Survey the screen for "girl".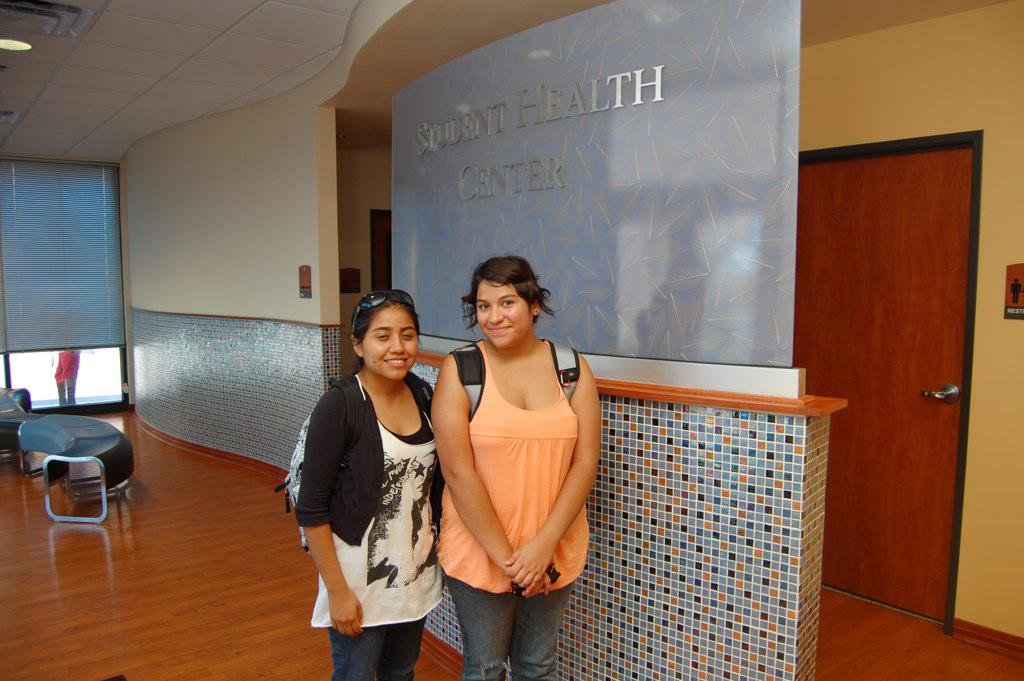
Survey found: x1=426, y1=255, x2=601, y2=680.
